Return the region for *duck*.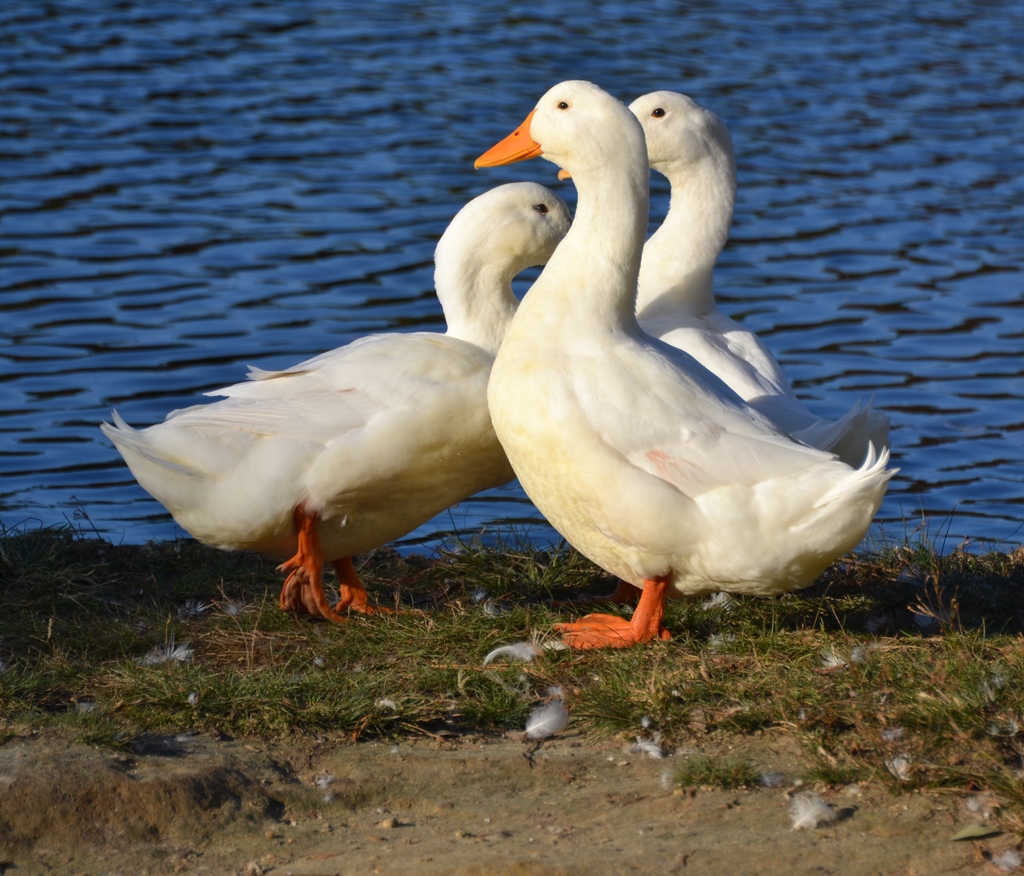
x1=92, y1=175, x2=572, y2=637.
